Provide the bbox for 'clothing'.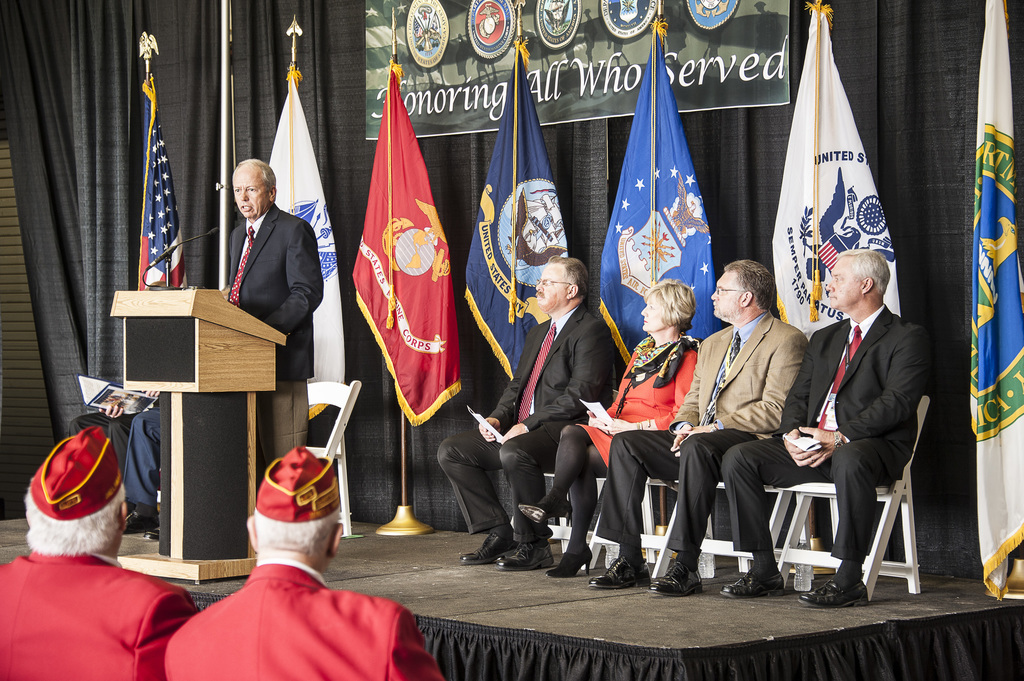
x1=720, y1=303, x2=931, y2=569.
